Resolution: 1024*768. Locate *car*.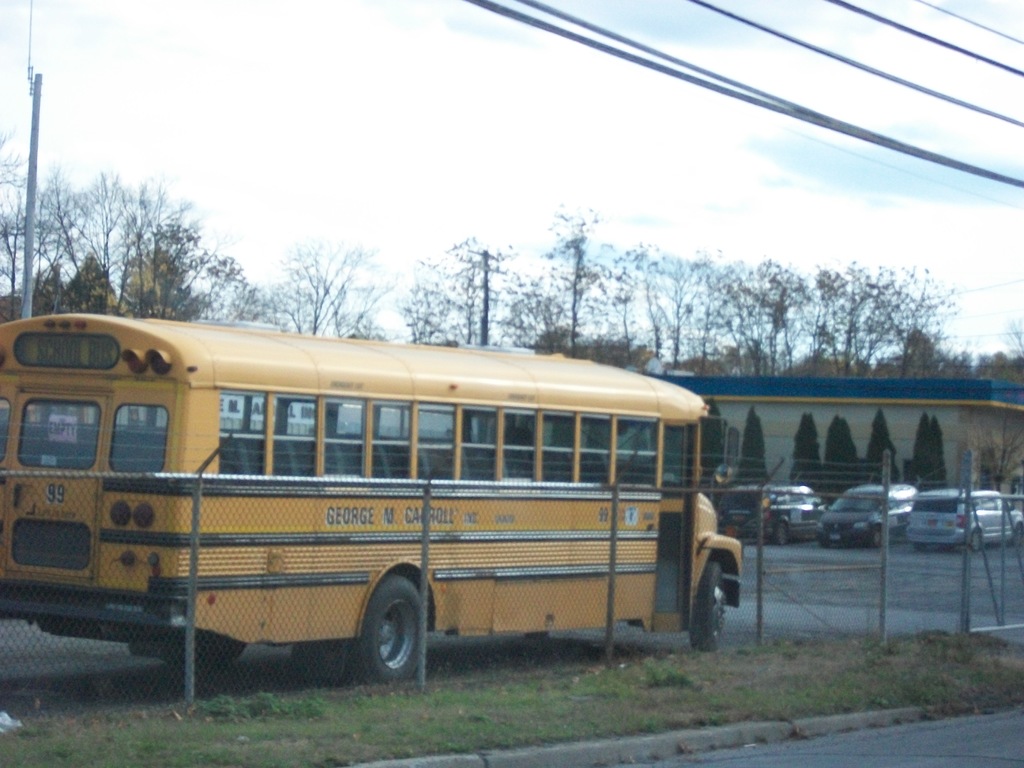
rect(717, 482, 828, 547).
